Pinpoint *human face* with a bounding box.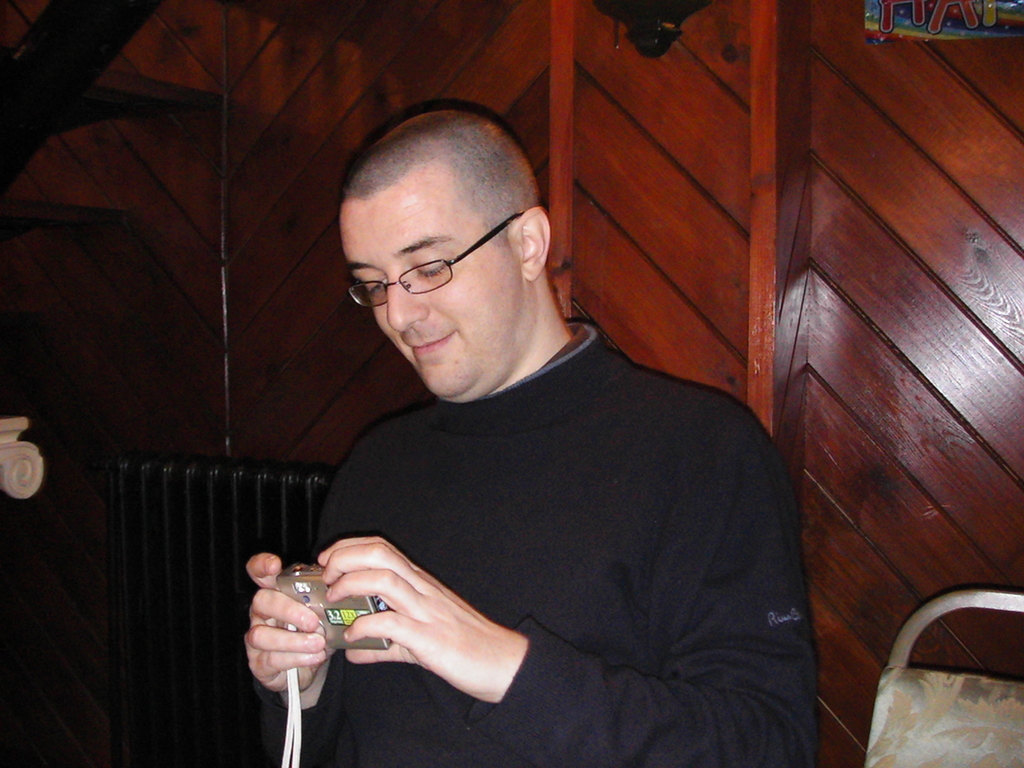
(340,189,514,396).
